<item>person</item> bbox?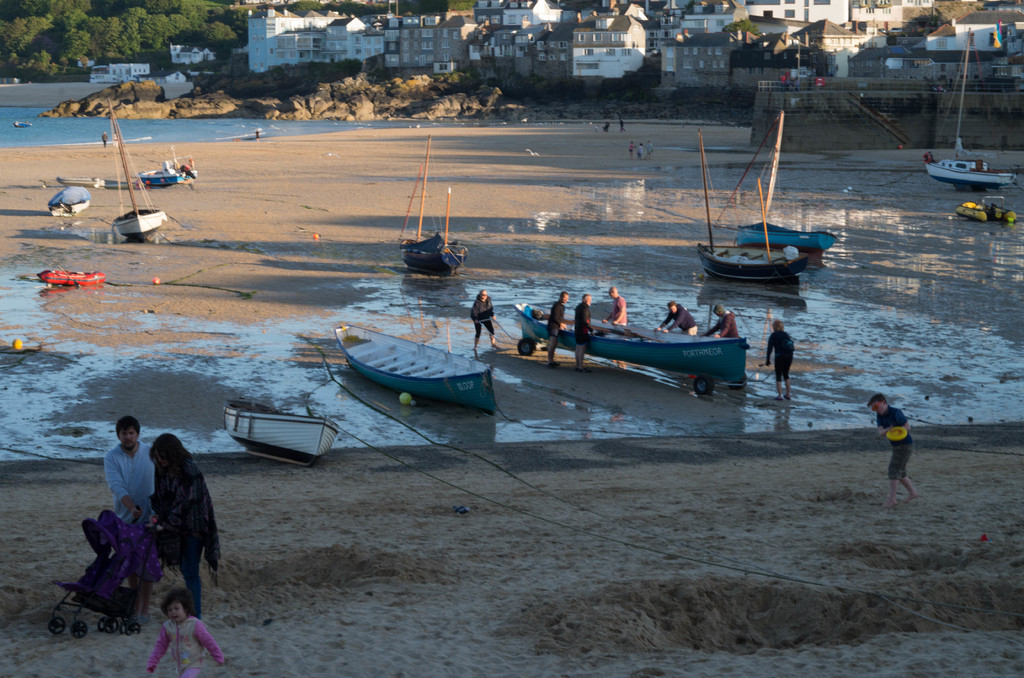
box(656, 296, 698, 339)
